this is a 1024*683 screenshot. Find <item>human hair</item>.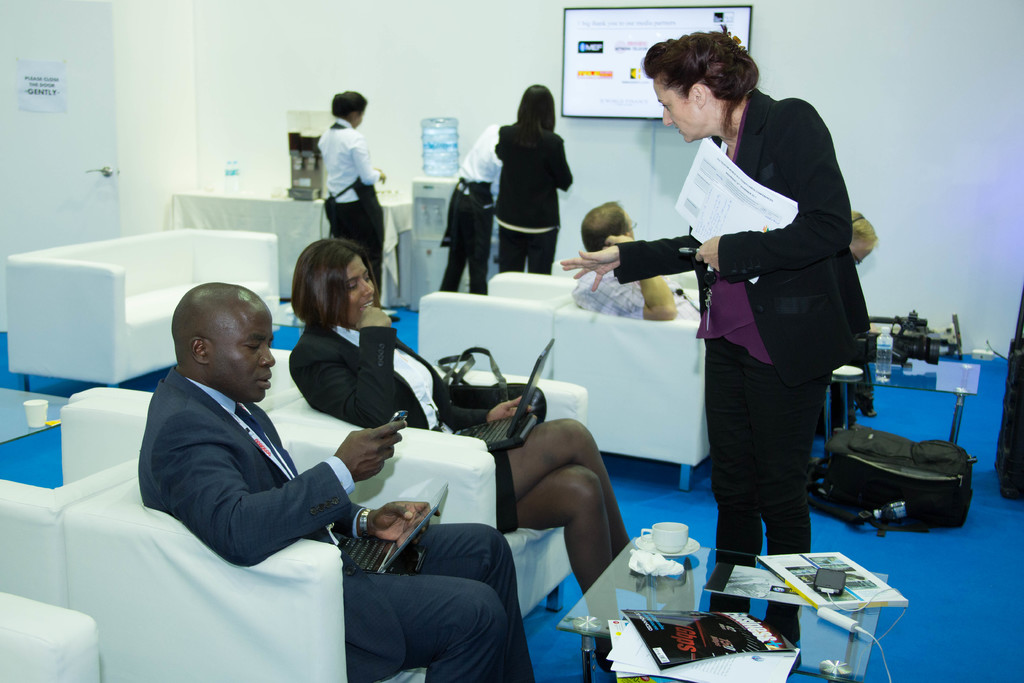
Bounding box: <bbox>640, 21, 760, 138</bbox>.
